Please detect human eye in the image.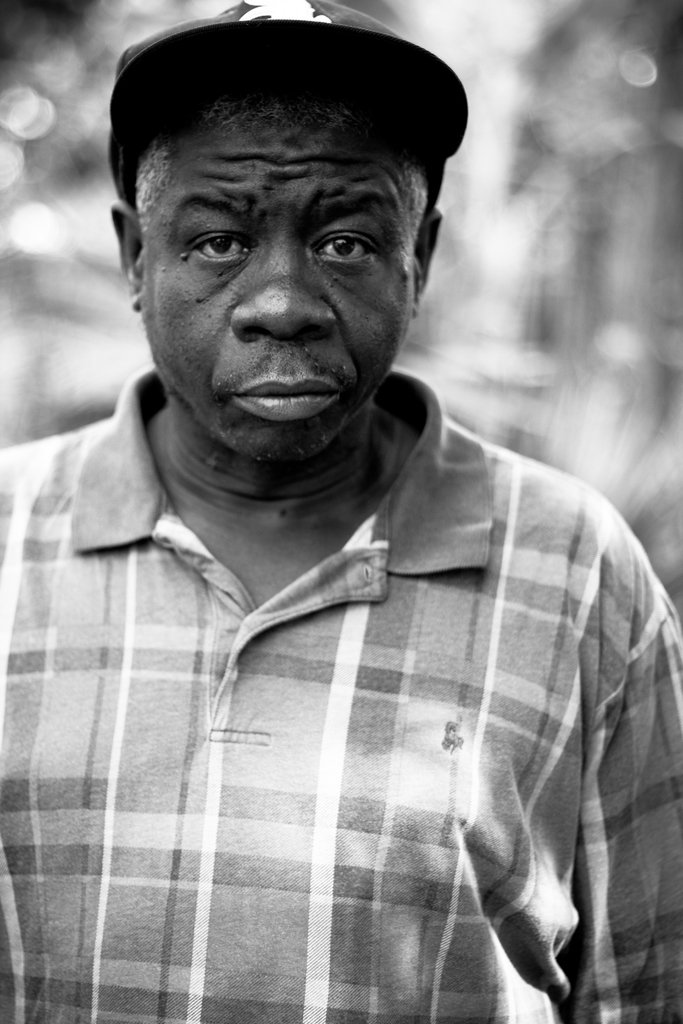
186,220,256,270.
